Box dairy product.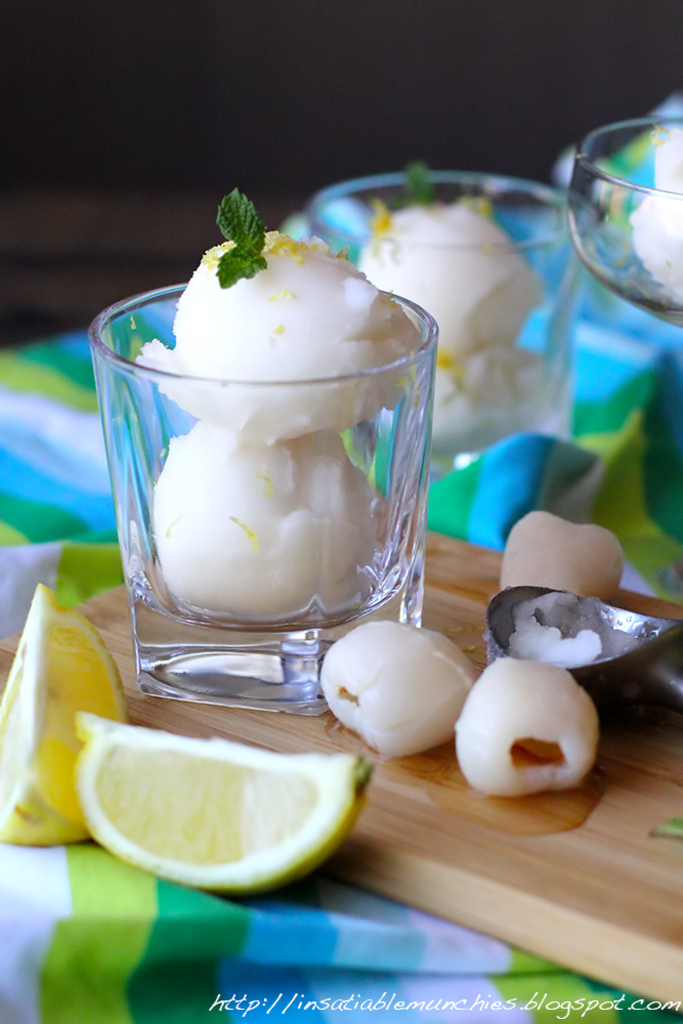
detection(337, 621, 467, 762).
